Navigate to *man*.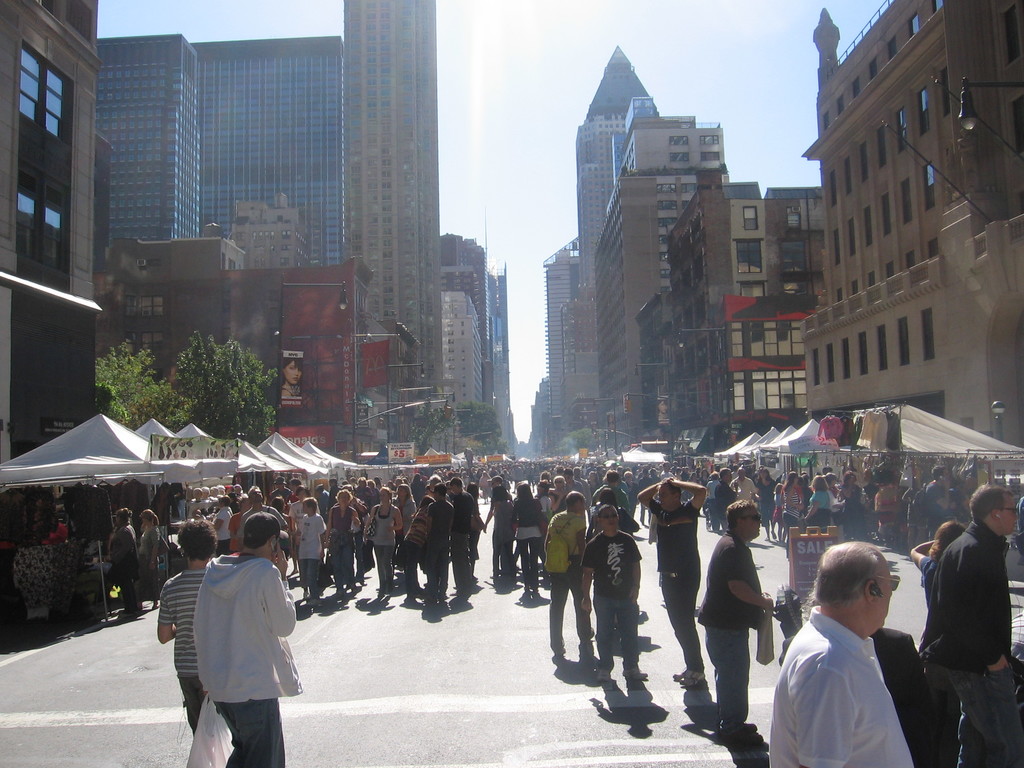
Navigation target: box(154, 520, 216, 733).
